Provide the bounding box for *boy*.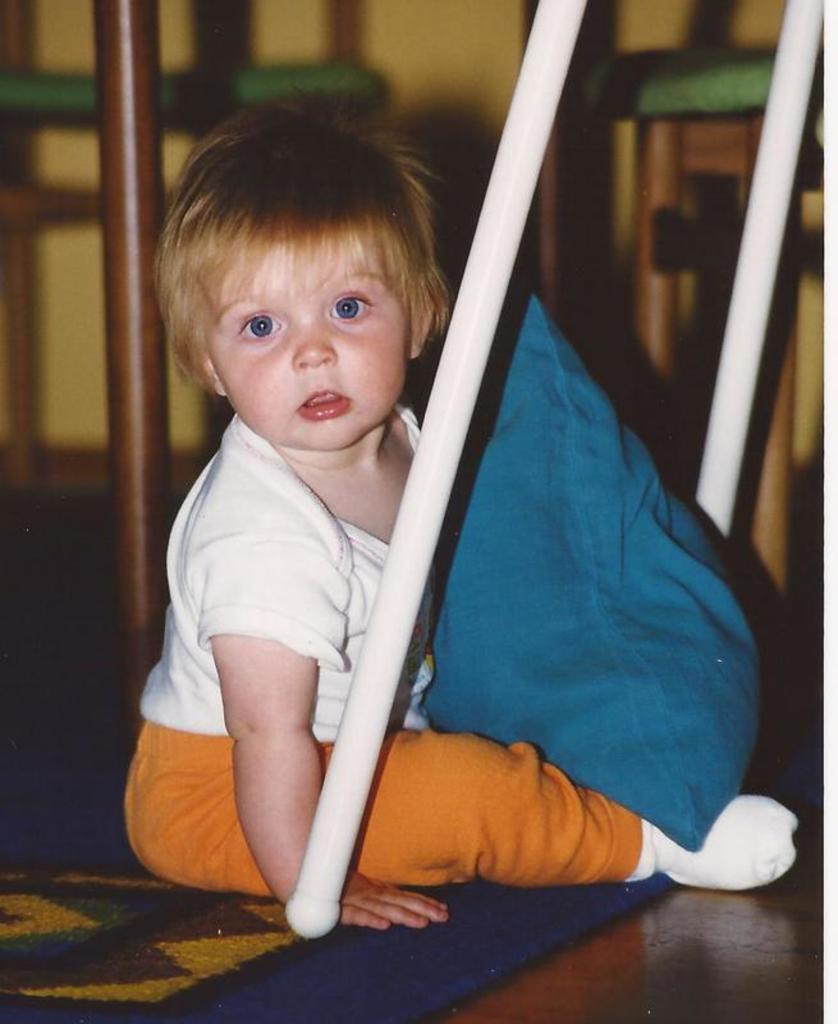
<region>157, 10, 708, 973</region>.
